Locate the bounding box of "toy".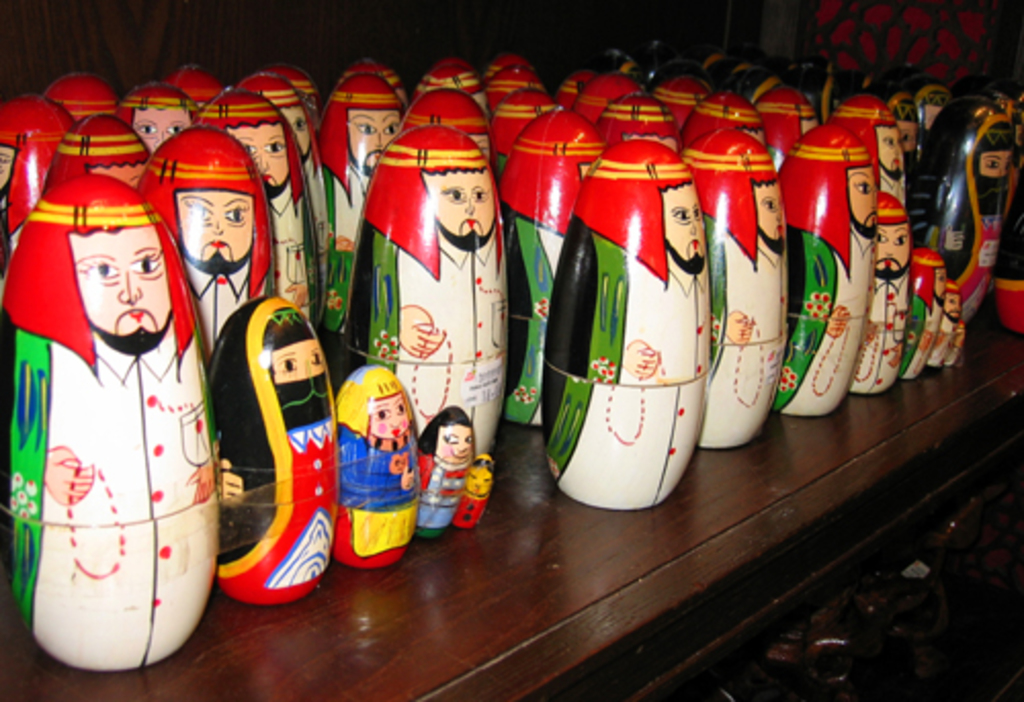
Bounding box: (745, 84, 813, 176).
